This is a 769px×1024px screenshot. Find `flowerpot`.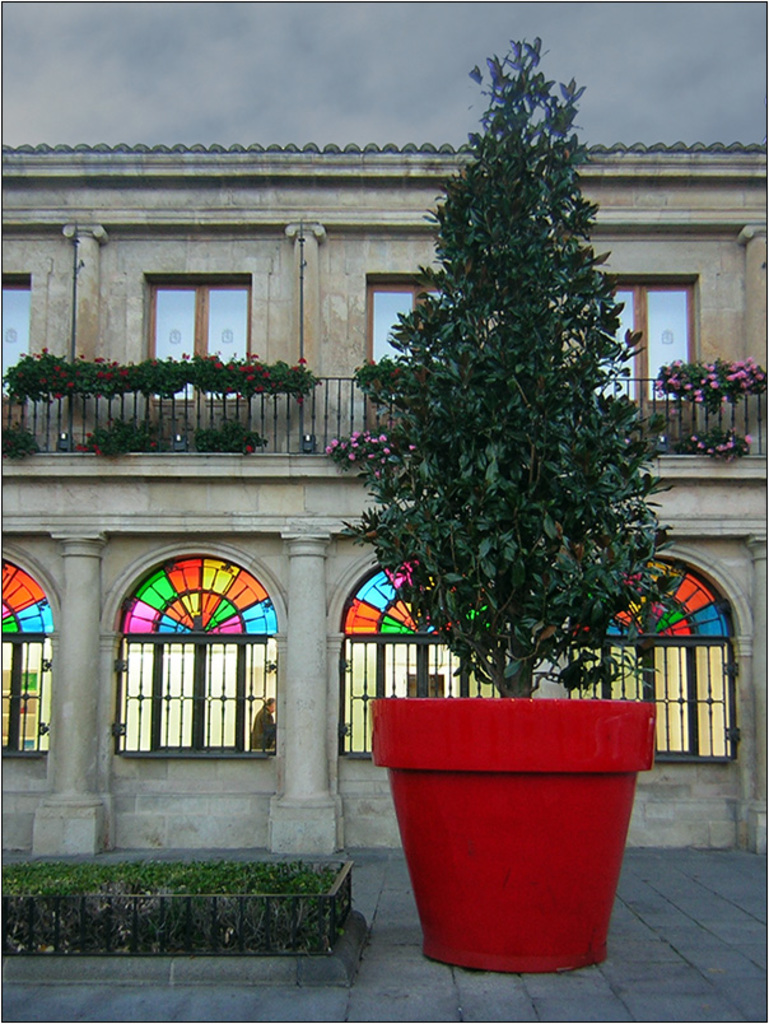
Bounding box: left=369, top=676, right=657, bottom=955.
